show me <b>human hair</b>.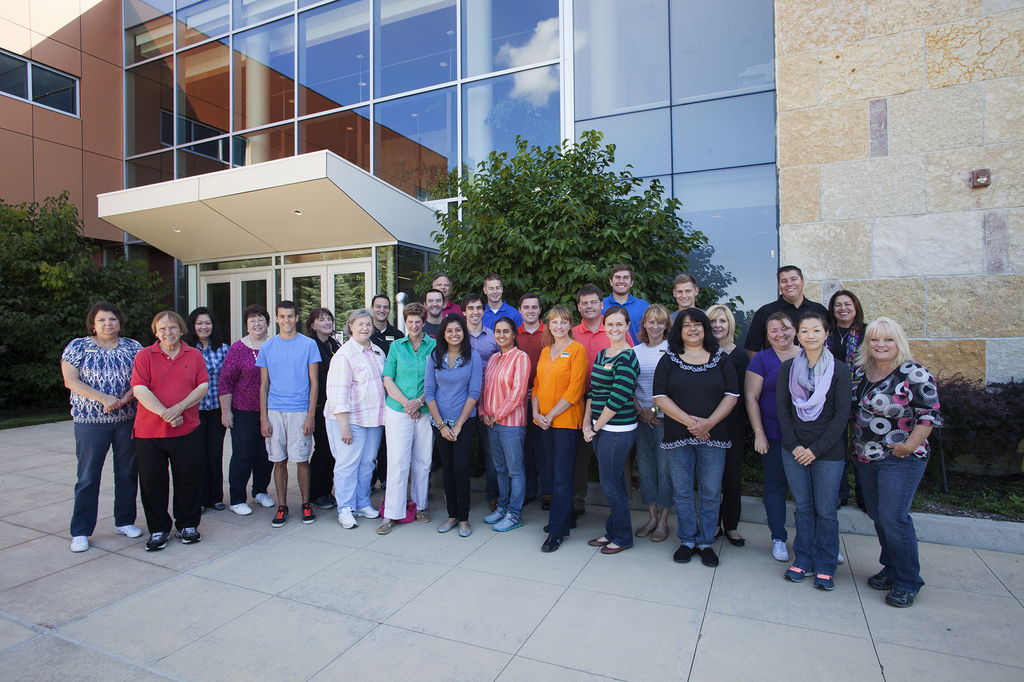
<b>human hair</b> is here: x1=431 y1=274 x2=452 y2=293.
